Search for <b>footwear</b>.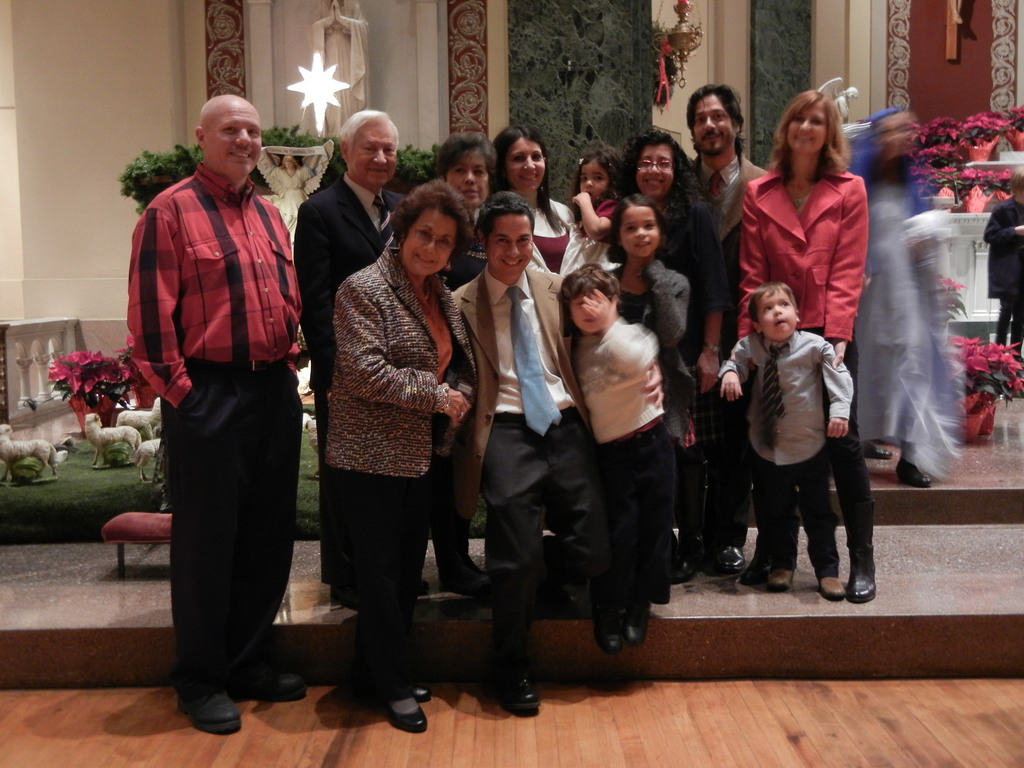
Found at <bbox>762, 563, 800, 595</bbox>.
